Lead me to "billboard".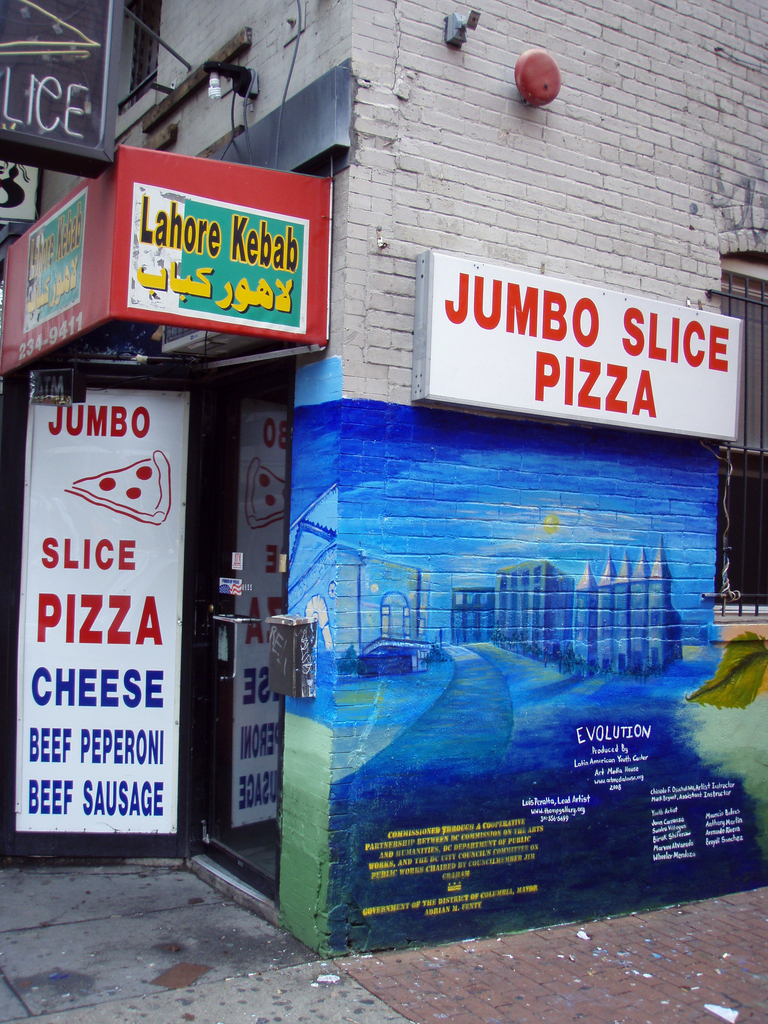
Lead to region(54, 148, 315, 342).
